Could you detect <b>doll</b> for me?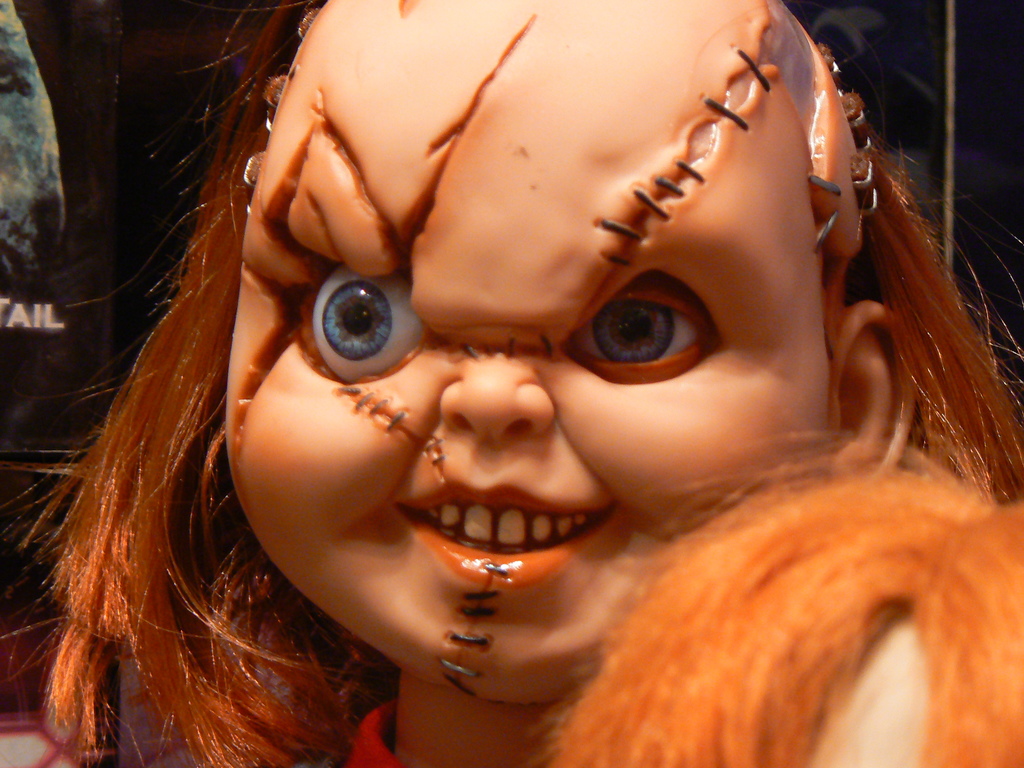
Detection result: select_region(4, 0, 1019, 761).
